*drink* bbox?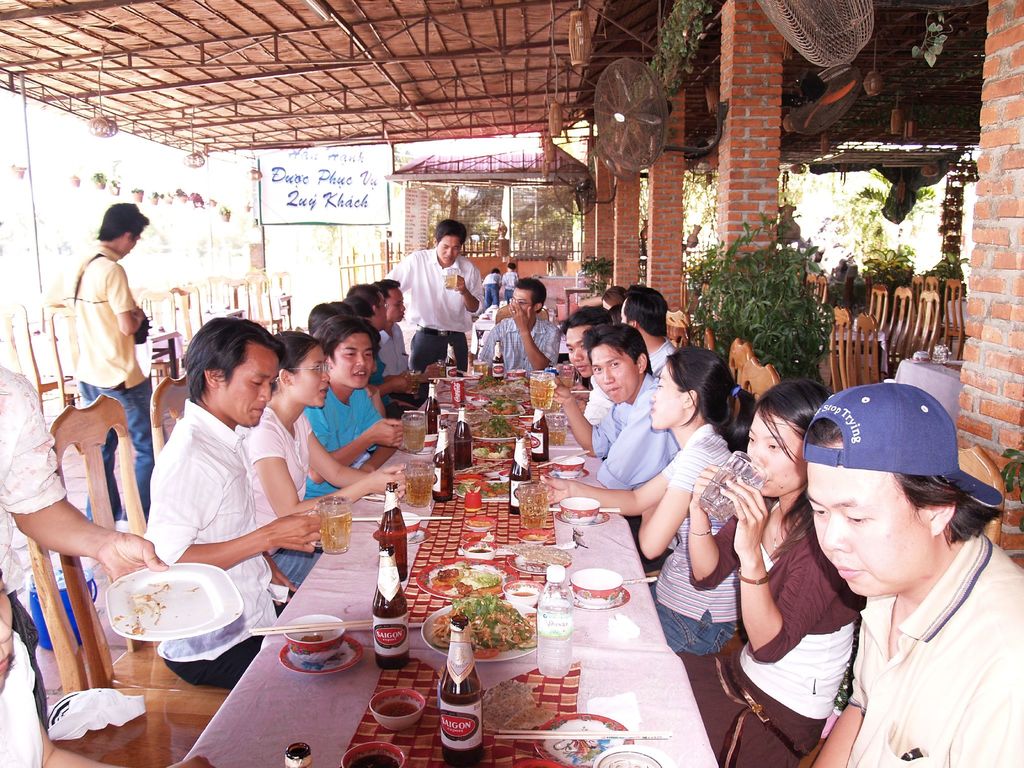
box=[473, 365, 483, 377]
